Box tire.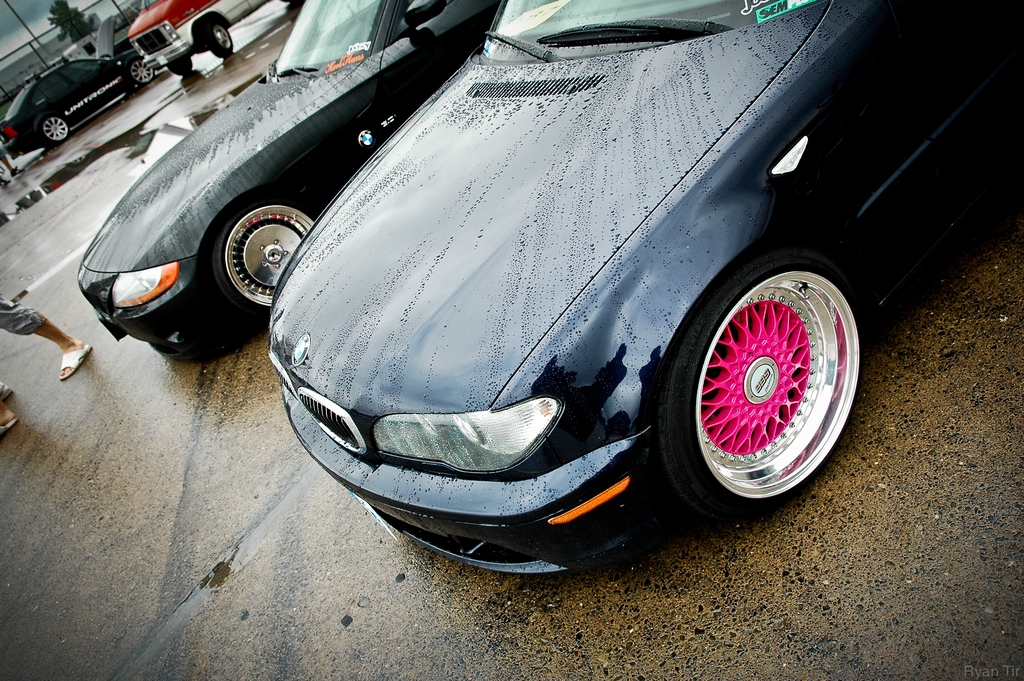
173 54 192 72.
